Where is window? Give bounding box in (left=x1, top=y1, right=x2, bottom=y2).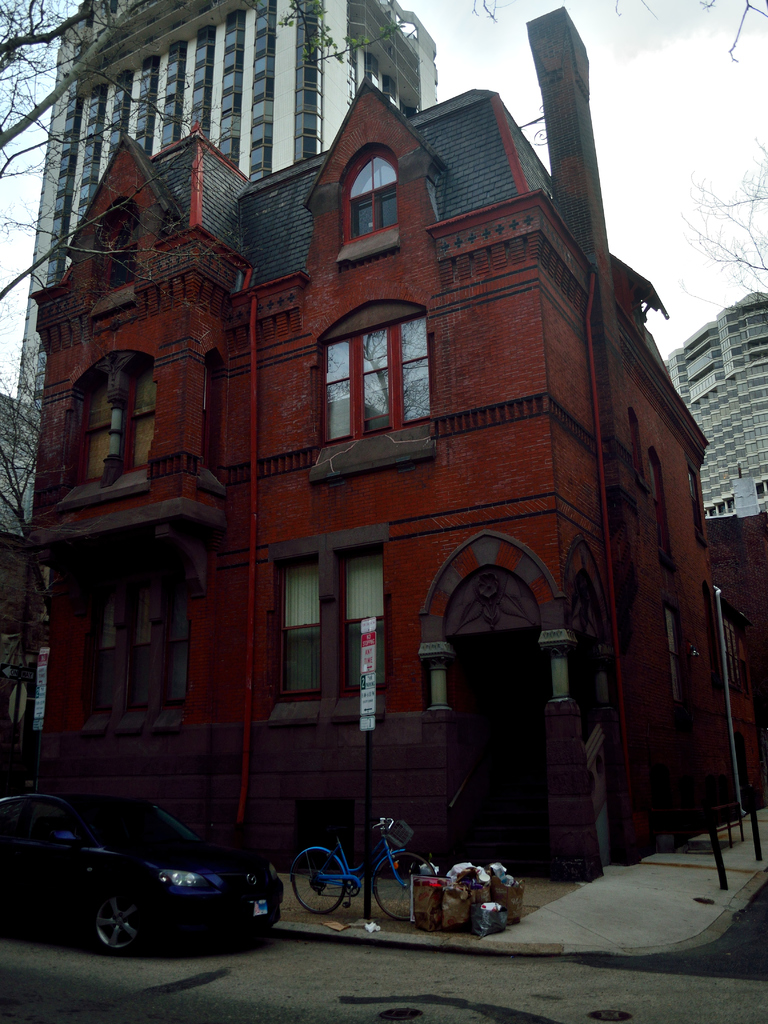
(left=269, top=527, right=387, bottom=726).
